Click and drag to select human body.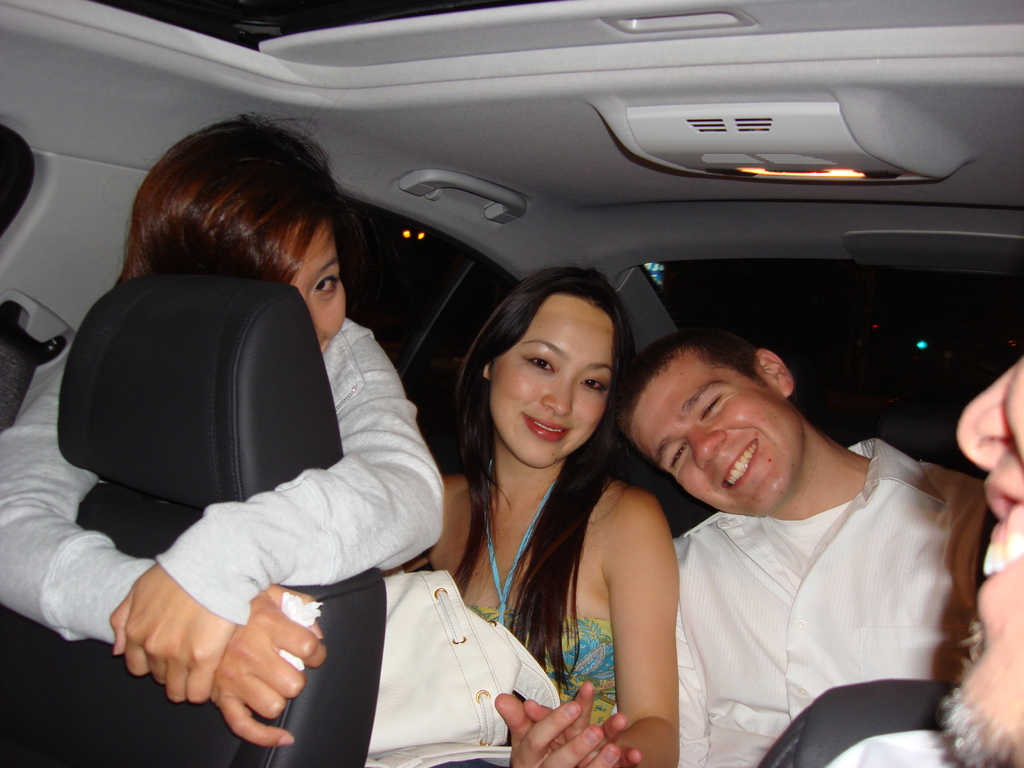
Selection: {"left": 0, "top": 315, "right": 444, "bottom": 750}.
